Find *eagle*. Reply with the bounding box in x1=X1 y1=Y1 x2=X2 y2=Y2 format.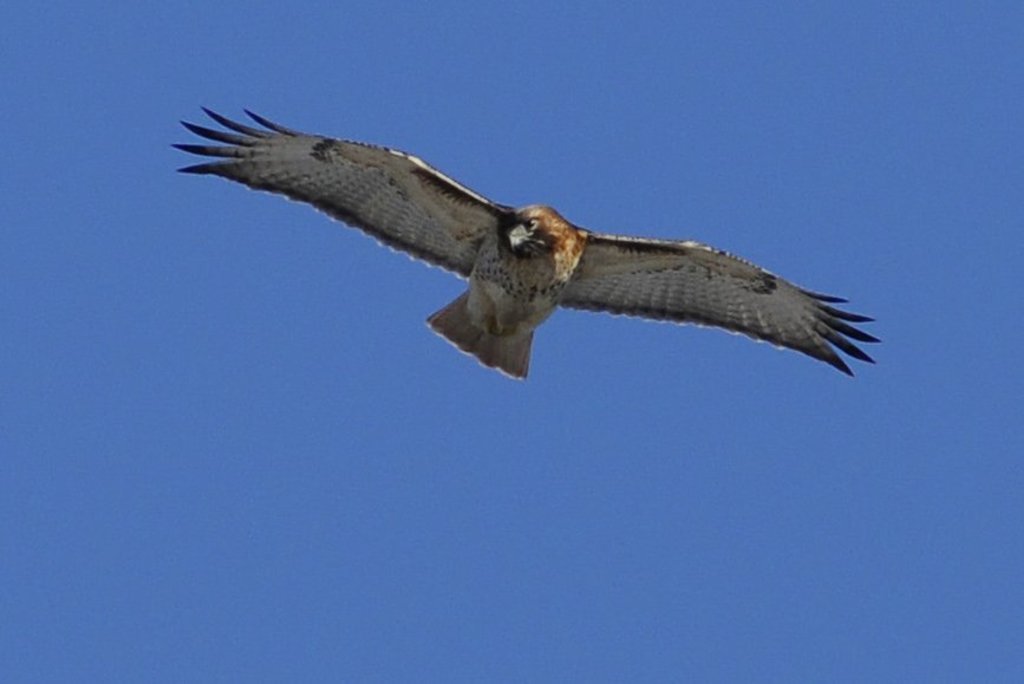
x1=174 y1=105 x2=883 y2=386.
